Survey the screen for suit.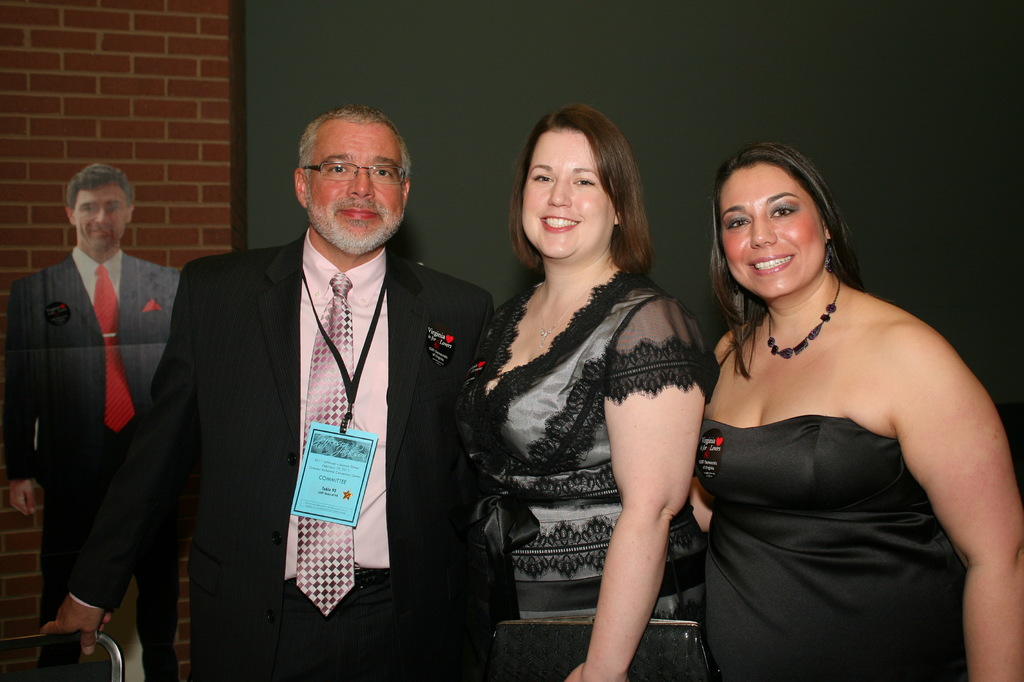
Survey found: (0, 245, 186, 622).
